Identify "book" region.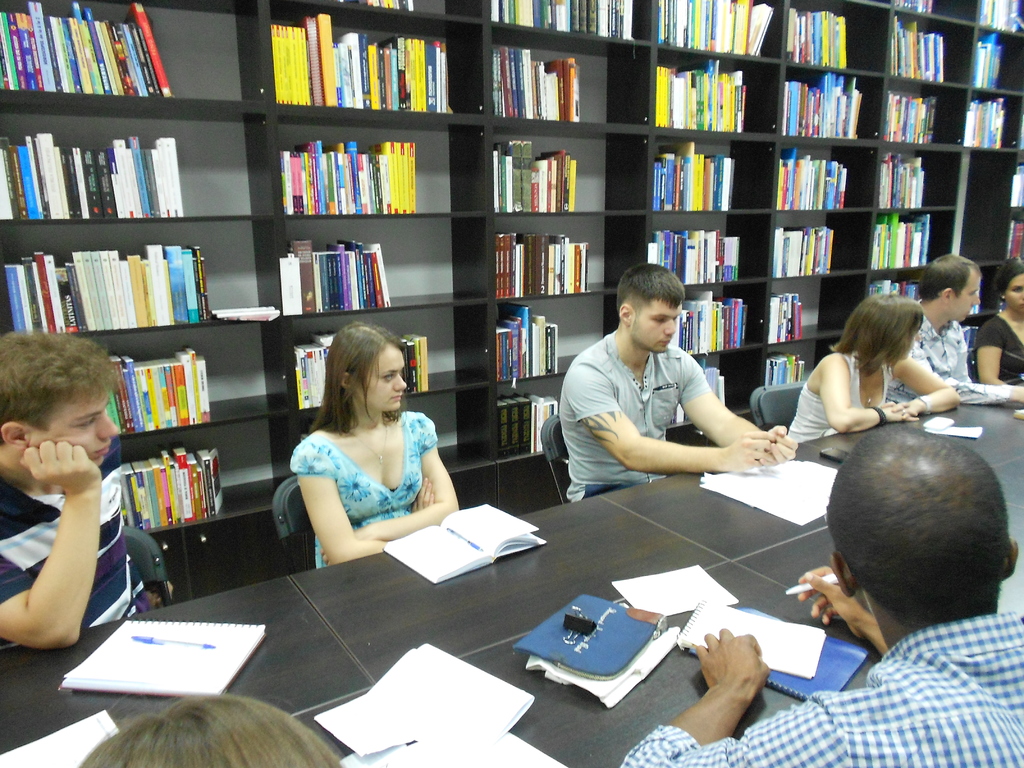
Region: 51/616/262/702.
